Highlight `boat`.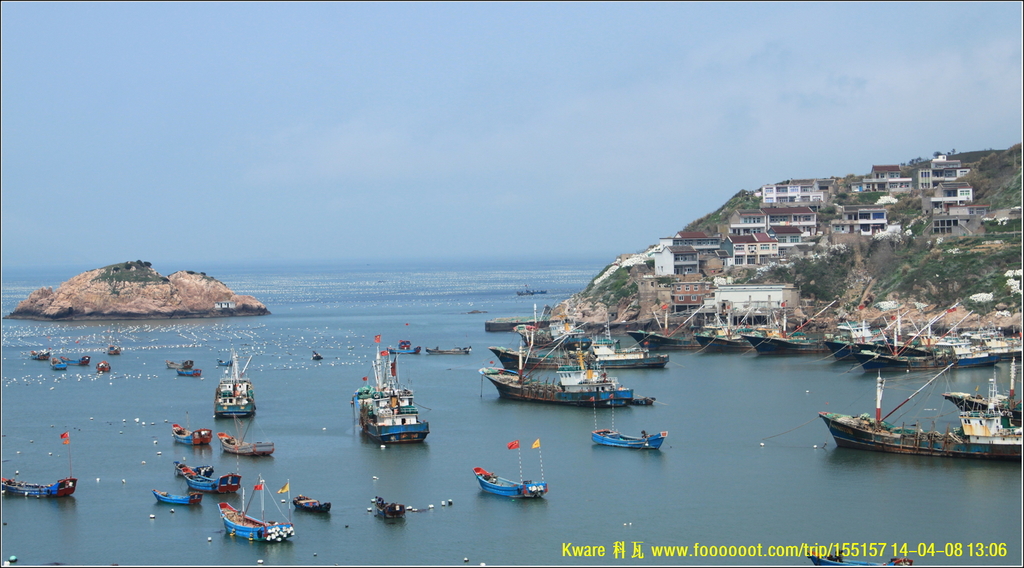
Highlighted region: box(488, 330, 634, 410).
